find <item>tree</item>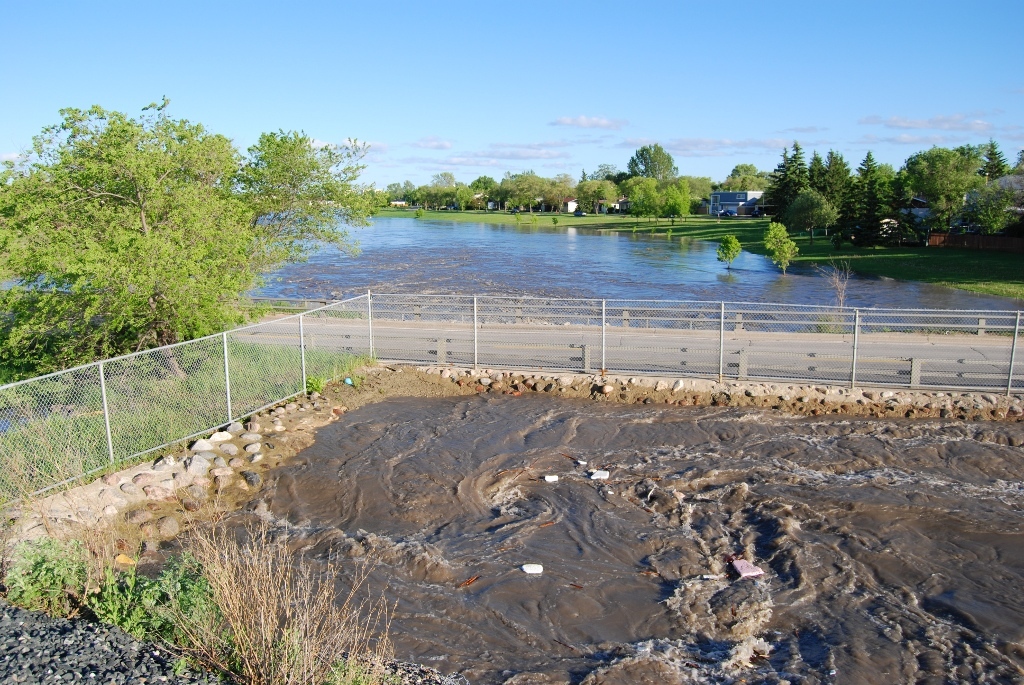
BBox(715, 234, 743, 269)
